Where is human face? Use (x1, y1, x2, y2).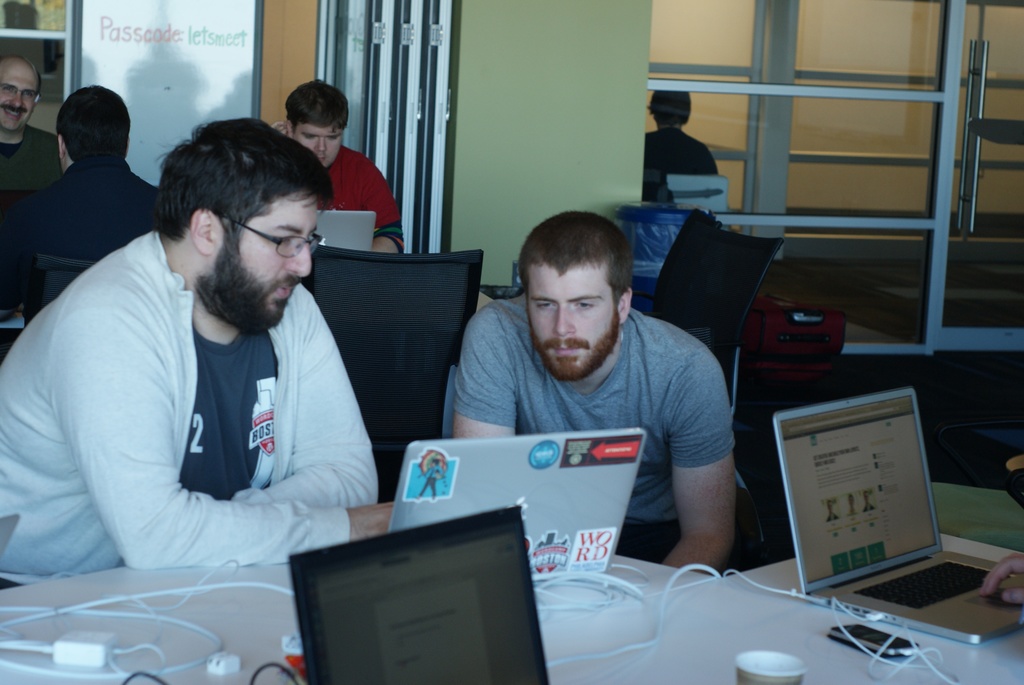
(301, 122, 342, 161).
